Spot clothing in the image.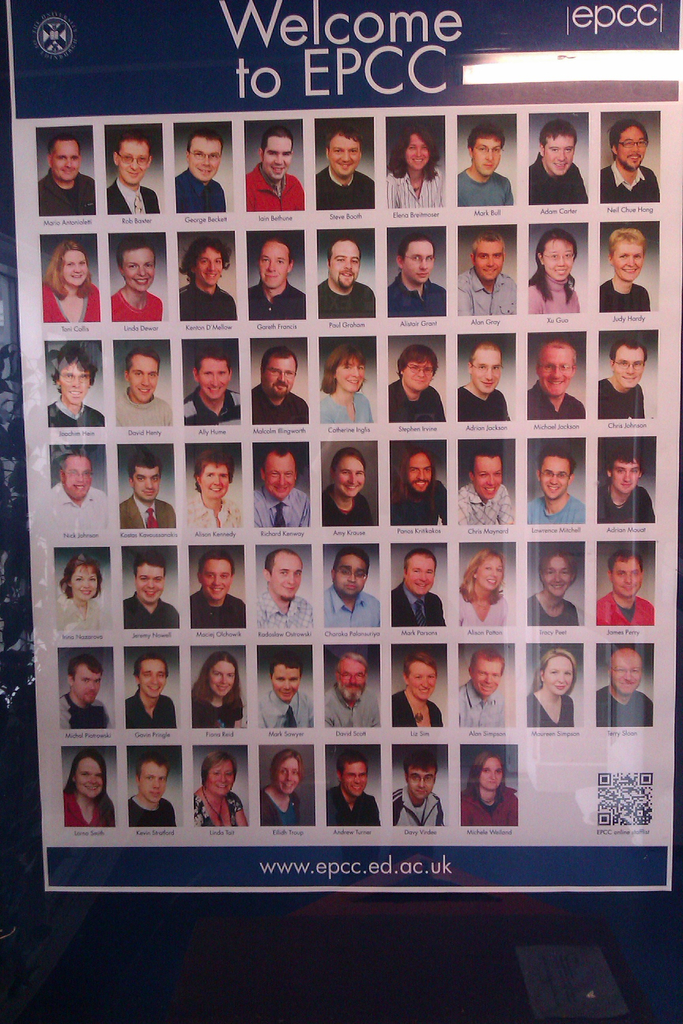
clothing found at (left=457, top=591, right=510, bottom=627).
